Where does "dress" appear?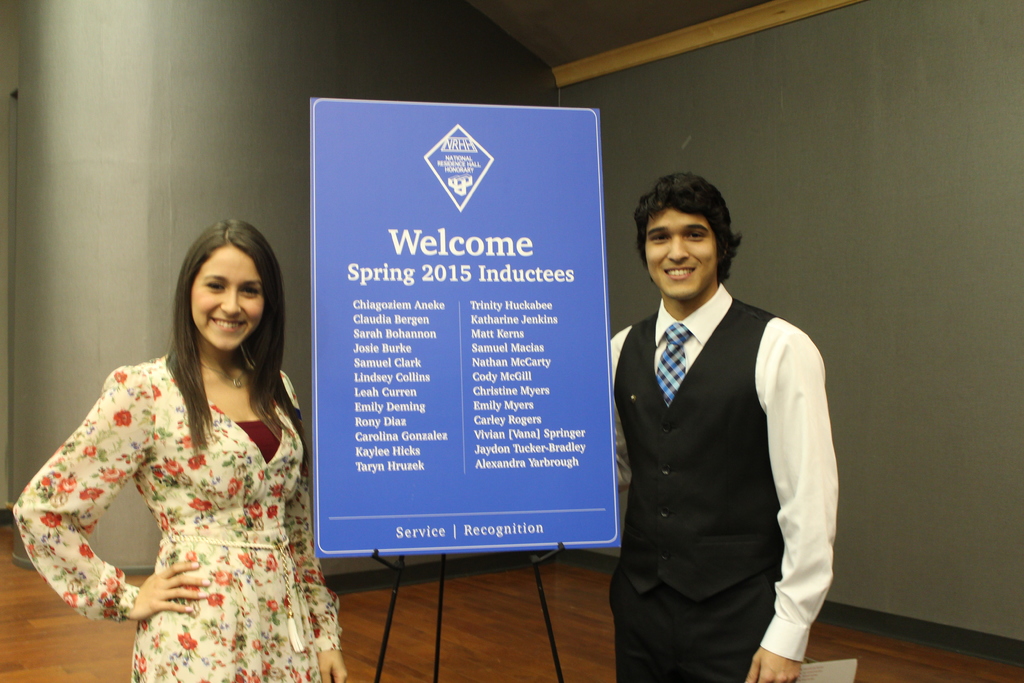
Appears at x1=12, y1=350, x2=343, y2=682.
